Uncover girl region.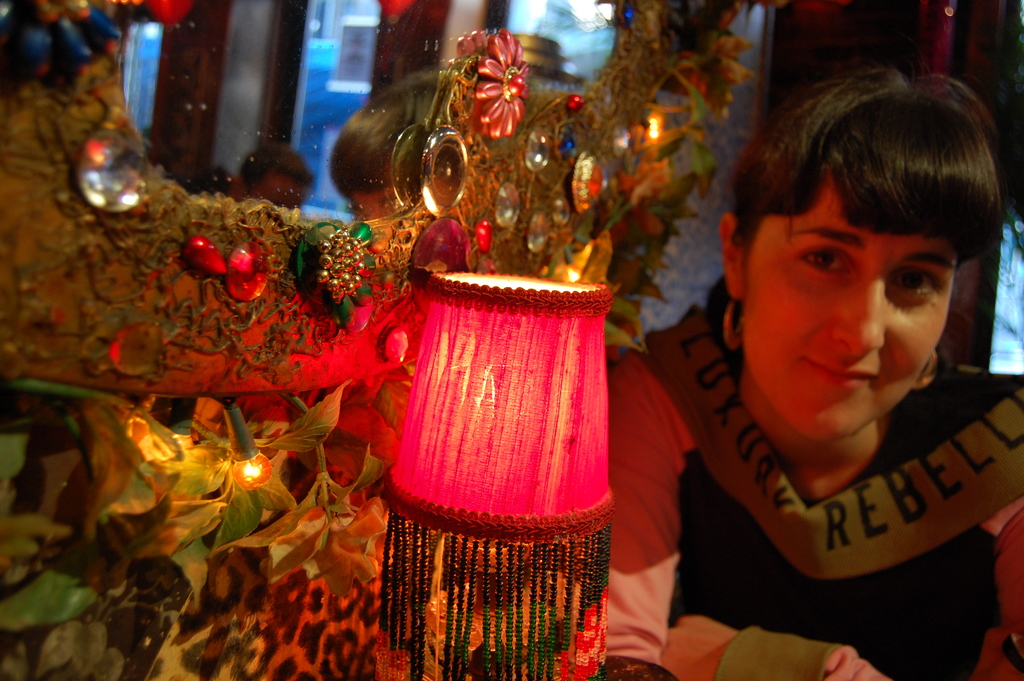
Uncovered: l=609, t=63, r=1023, b=680.
